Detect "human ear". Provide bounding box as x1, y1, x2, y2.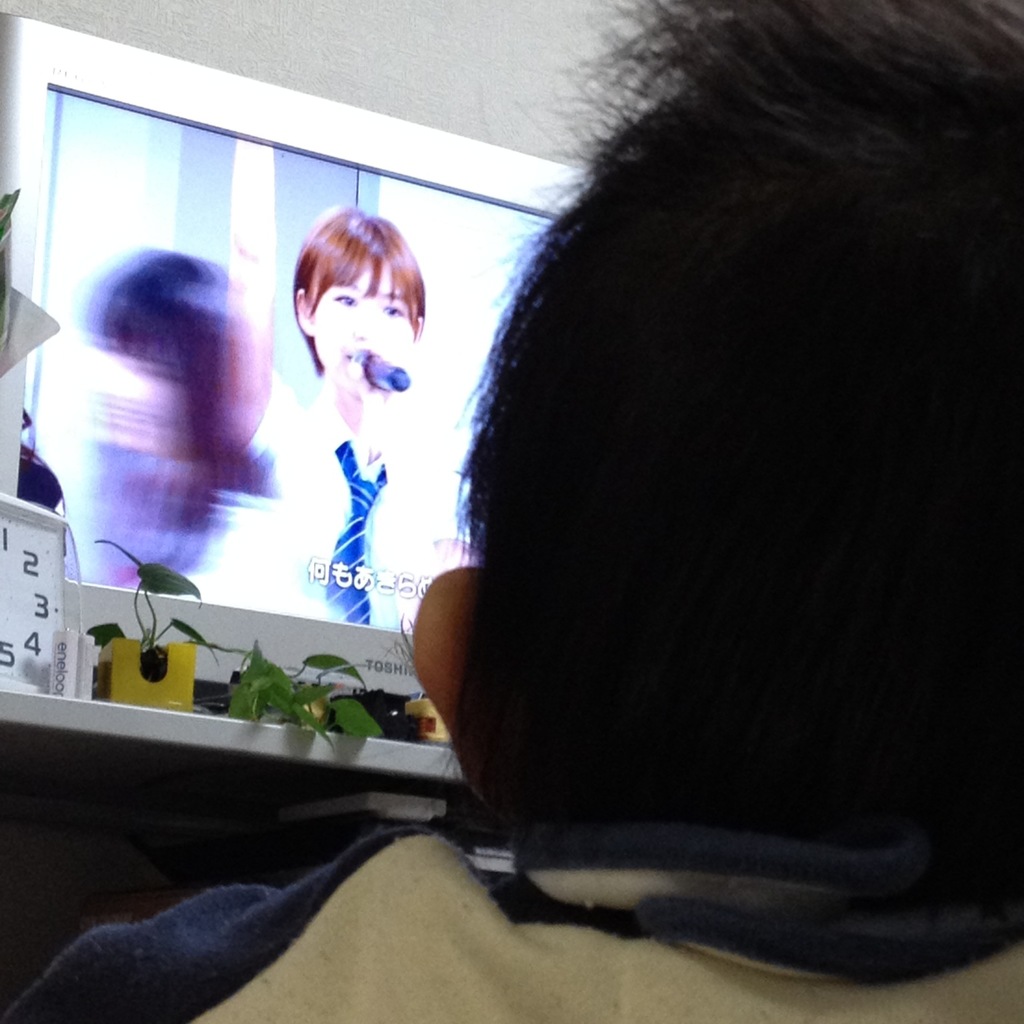
295, 289, 313, 333.
